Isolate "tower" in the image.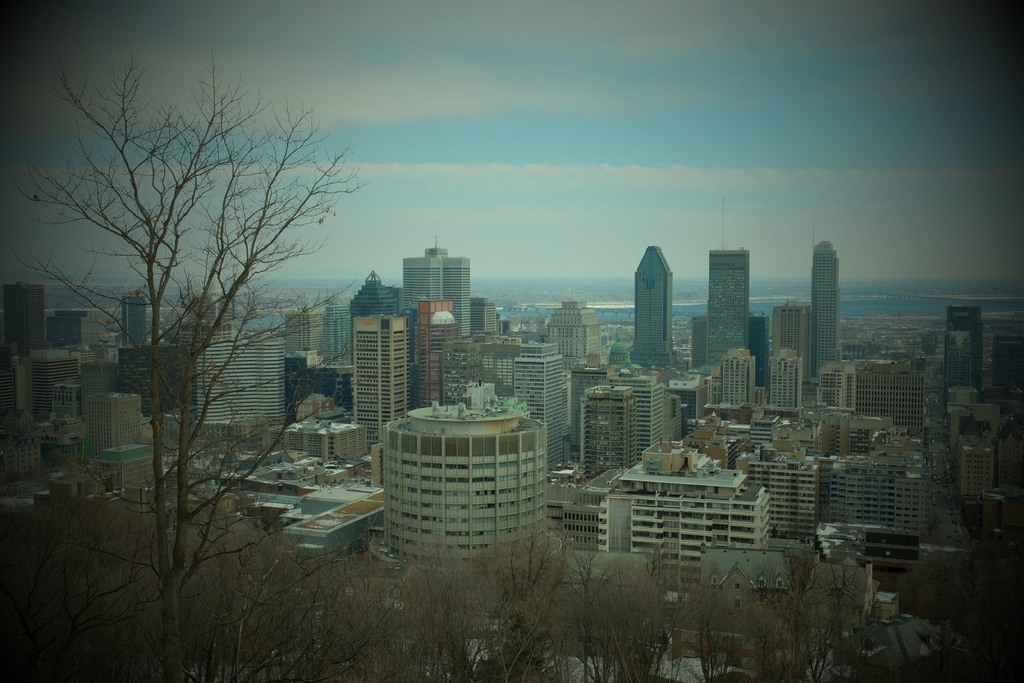
Isolated region: 810:240:841:384.
